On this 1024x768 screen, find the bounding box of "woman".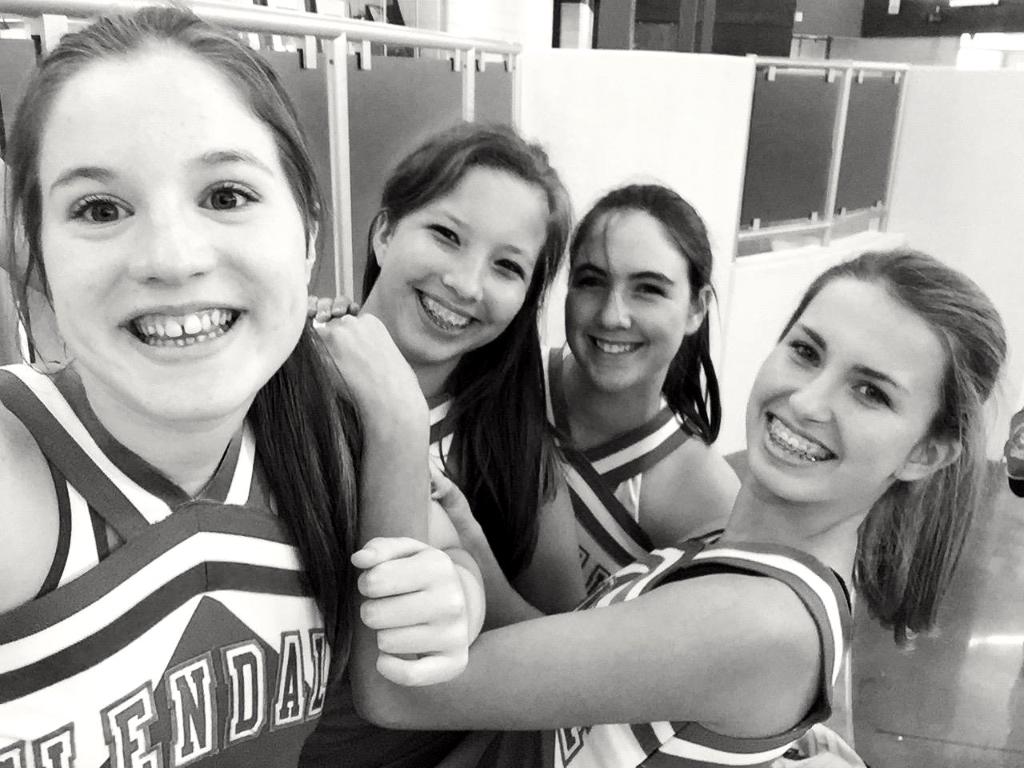
Bounding box: [243,131,828,743].
